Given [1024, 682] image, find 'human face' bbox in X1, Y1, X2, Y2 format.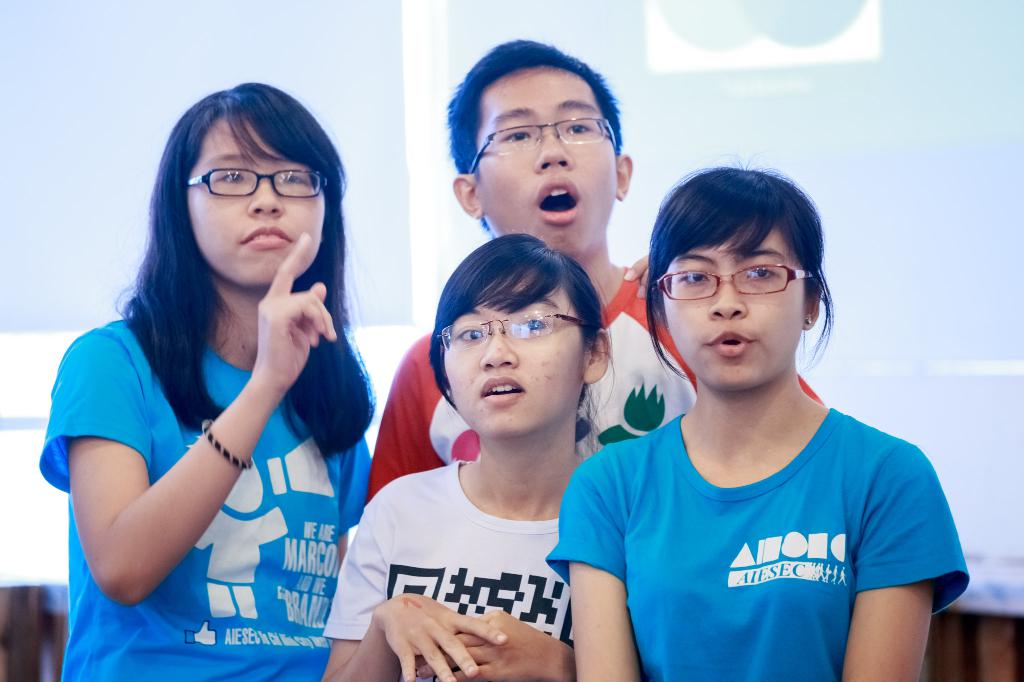
476, 68, 615, 257.
